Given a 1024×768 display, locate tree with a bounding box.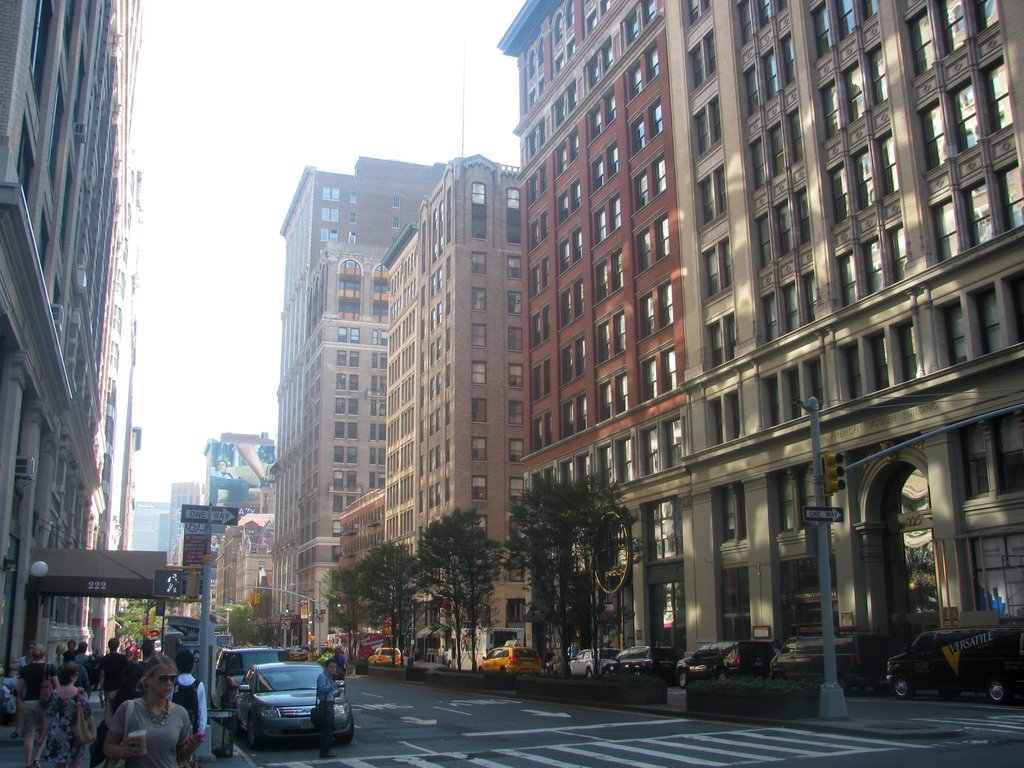
Located: select_region(117, 601, 162, 648).
